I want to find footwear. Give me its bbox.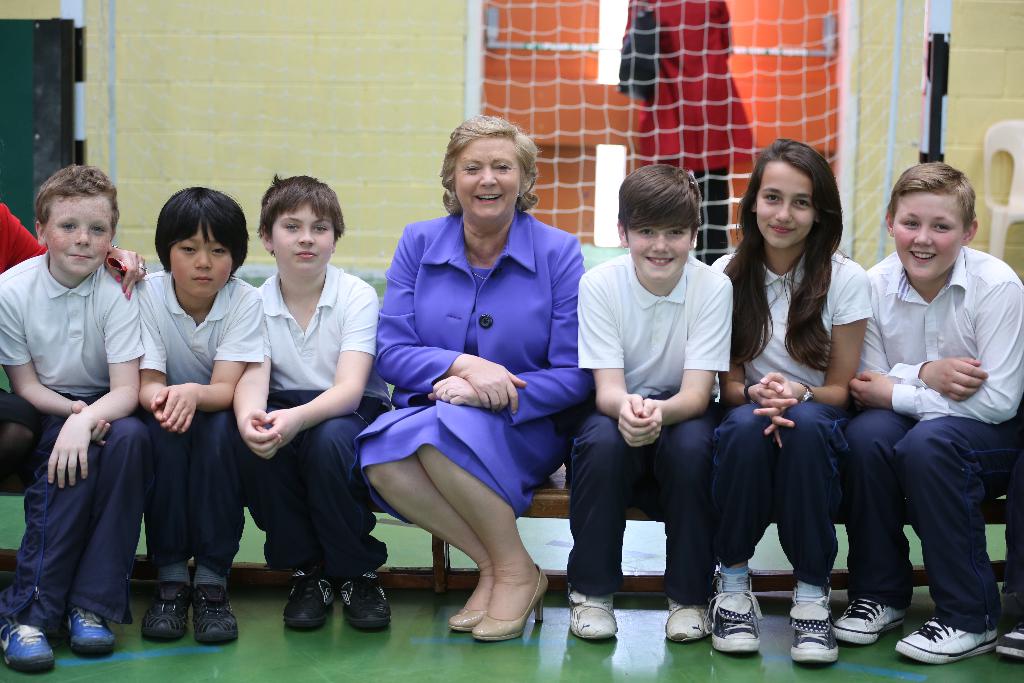
191/582/240/643.
